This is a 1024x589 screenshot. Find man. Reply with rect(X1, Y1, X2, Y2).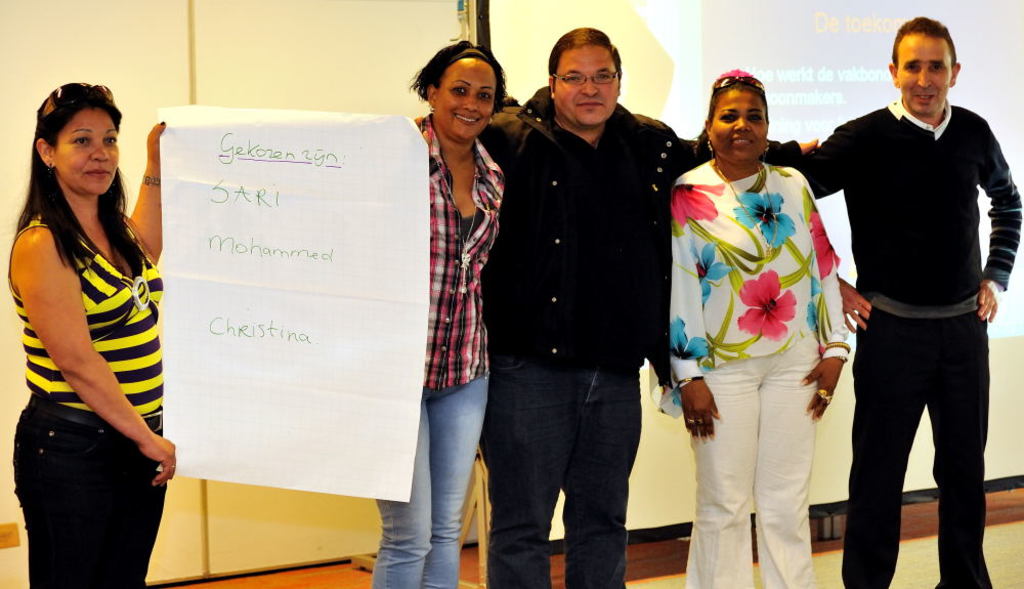
rect(475, 24, 825, 588).
